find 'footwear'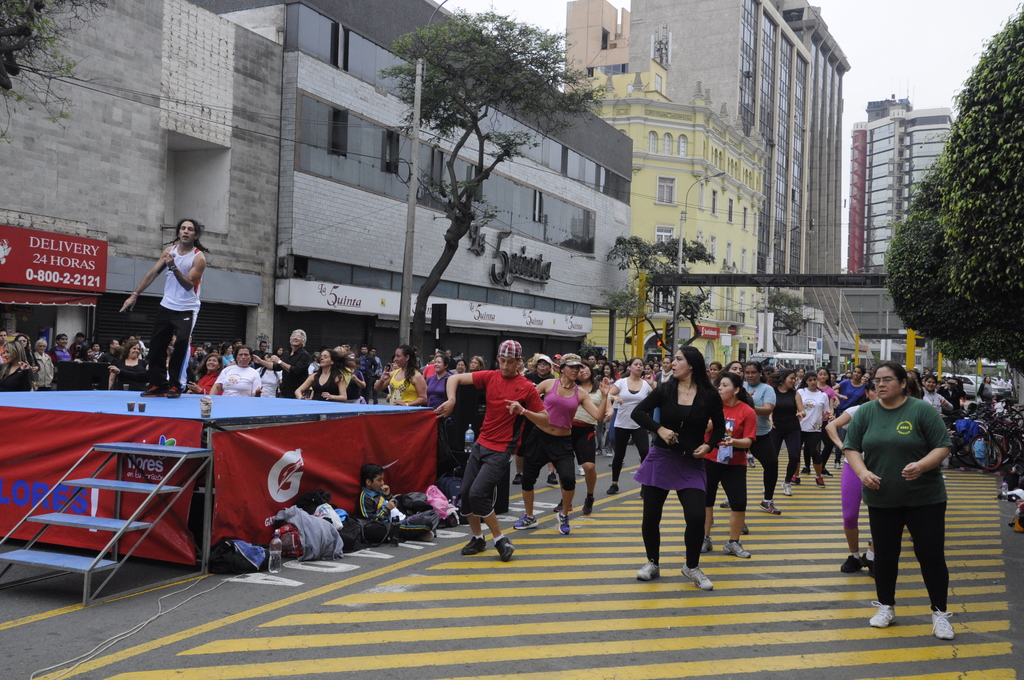
left=842, top=555, right=860, bottom=573
